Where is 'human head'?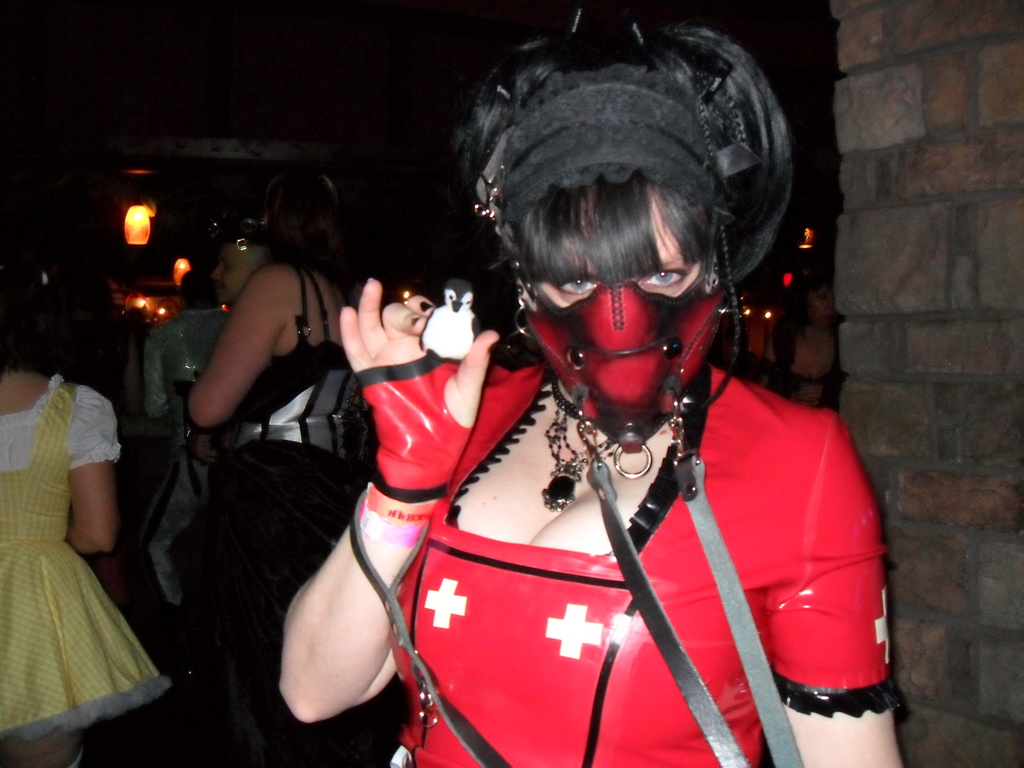
bbox=(181, 268, 223, 307).
